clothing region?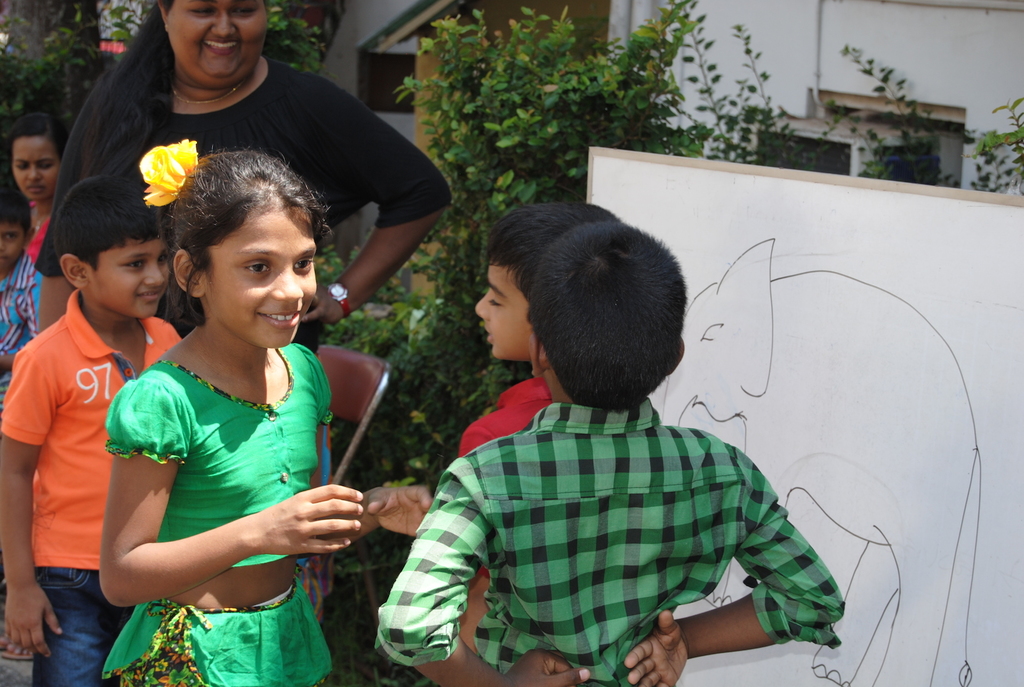
left=31, top=56, right=449, bottom=349
